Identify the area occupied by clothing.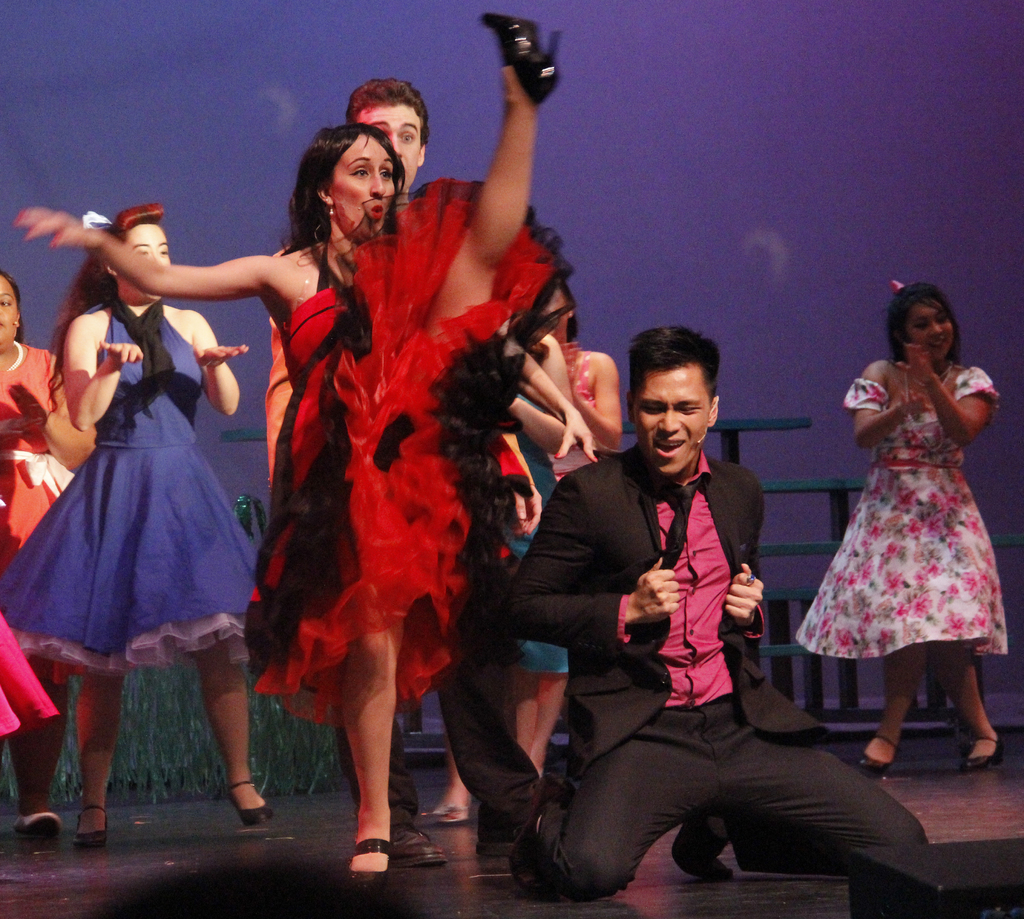
Area: [left=252, top=175, right=558, bottom=732].
